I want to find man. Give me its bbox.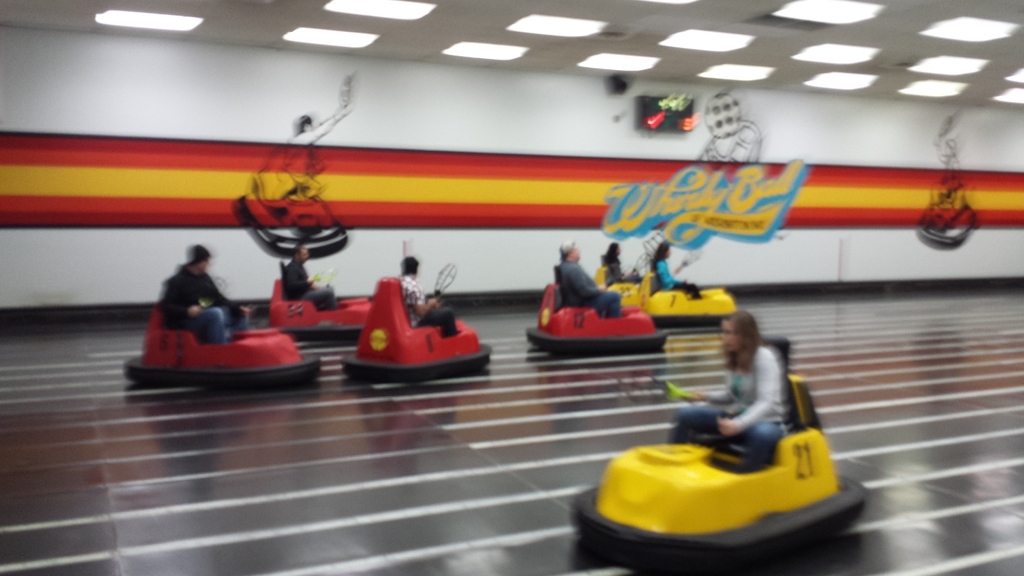
box(157, 239, 248, 343).
